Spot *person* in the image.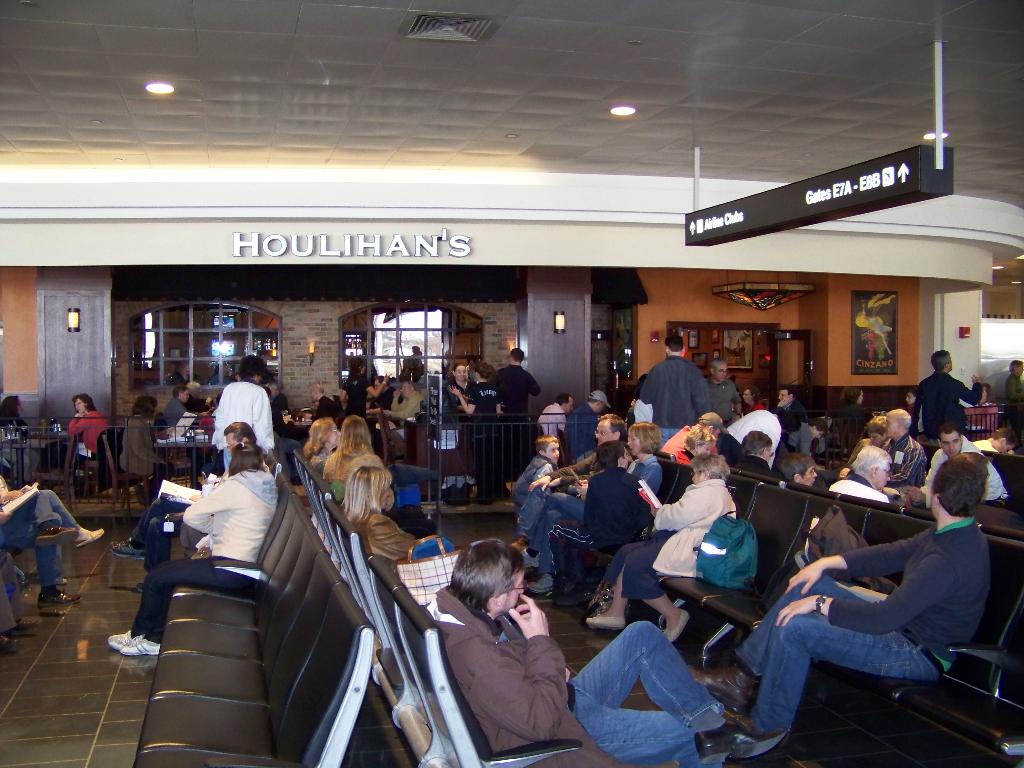
*person* found at select_region(419, 535, 778, 767).
